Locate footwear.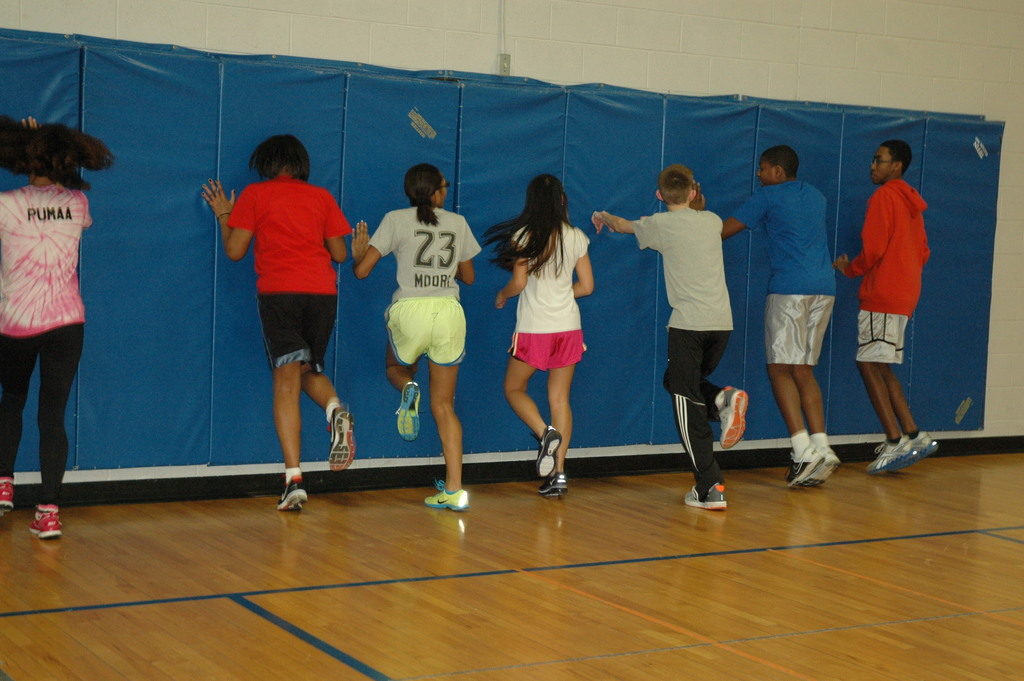
Bounding box: {"left": 0, "top": 473, "right": 13, "bottom": 516}.
